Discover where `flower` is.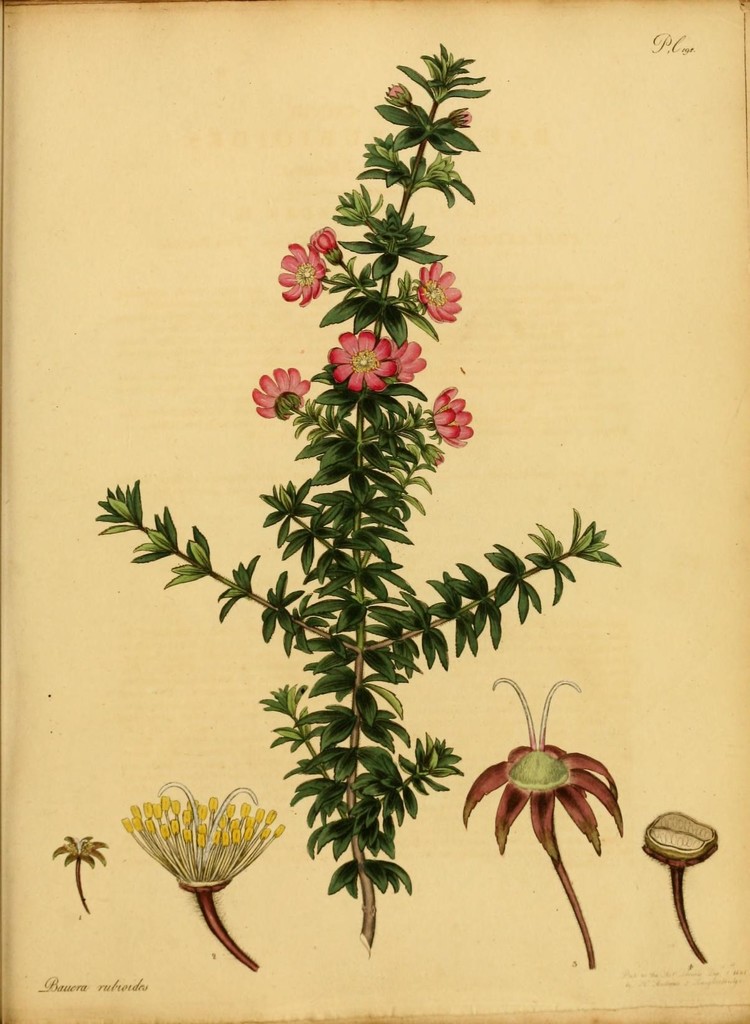
Discovered at (x1=386, y1=82, x2=424, y2=111).
